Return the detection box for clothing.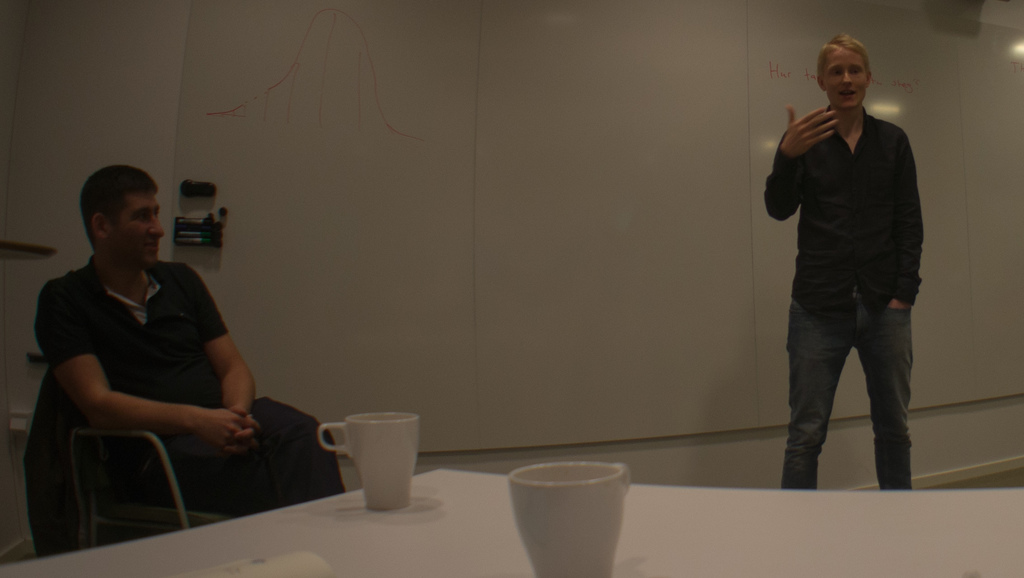
locate(764, 60, 934, 470).
